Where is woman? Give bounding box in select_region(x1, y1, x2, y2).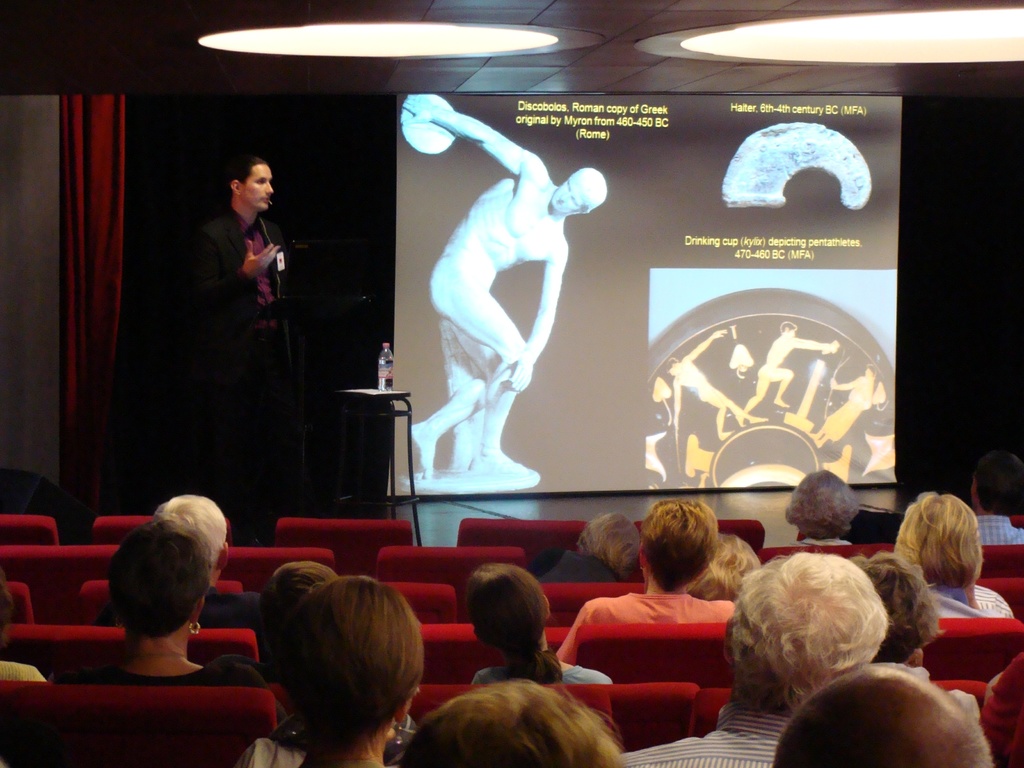
select_region(267, 569, 429, 767).
